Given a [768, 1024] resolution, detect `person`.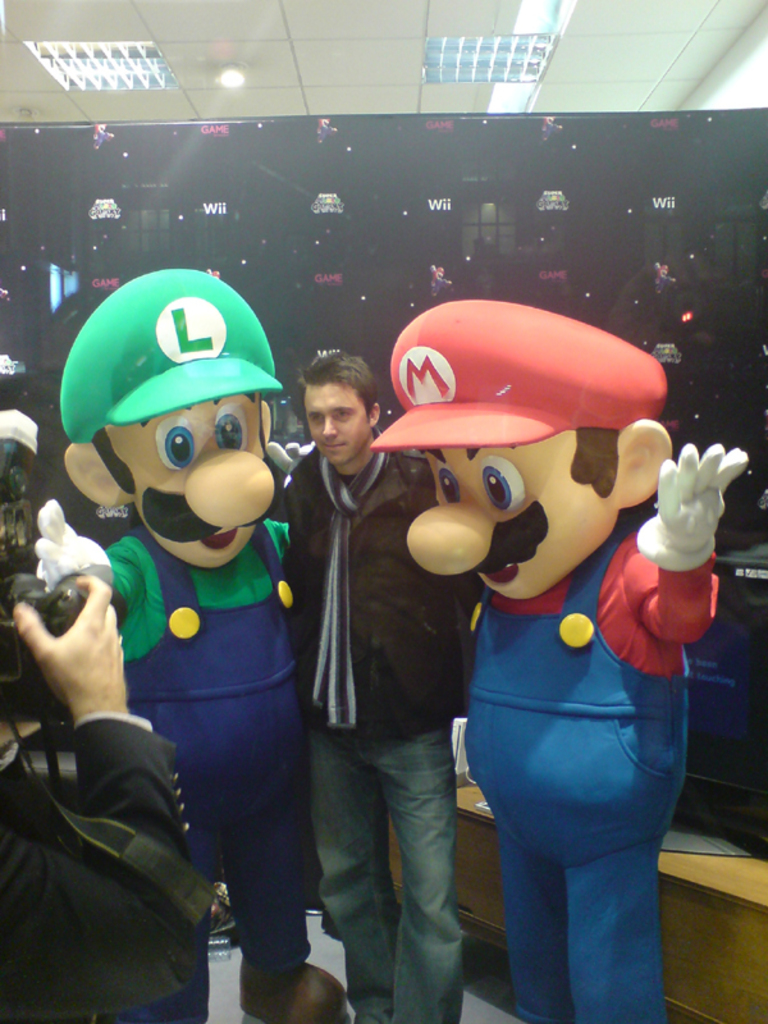
(0, 458, 210, 1023).
